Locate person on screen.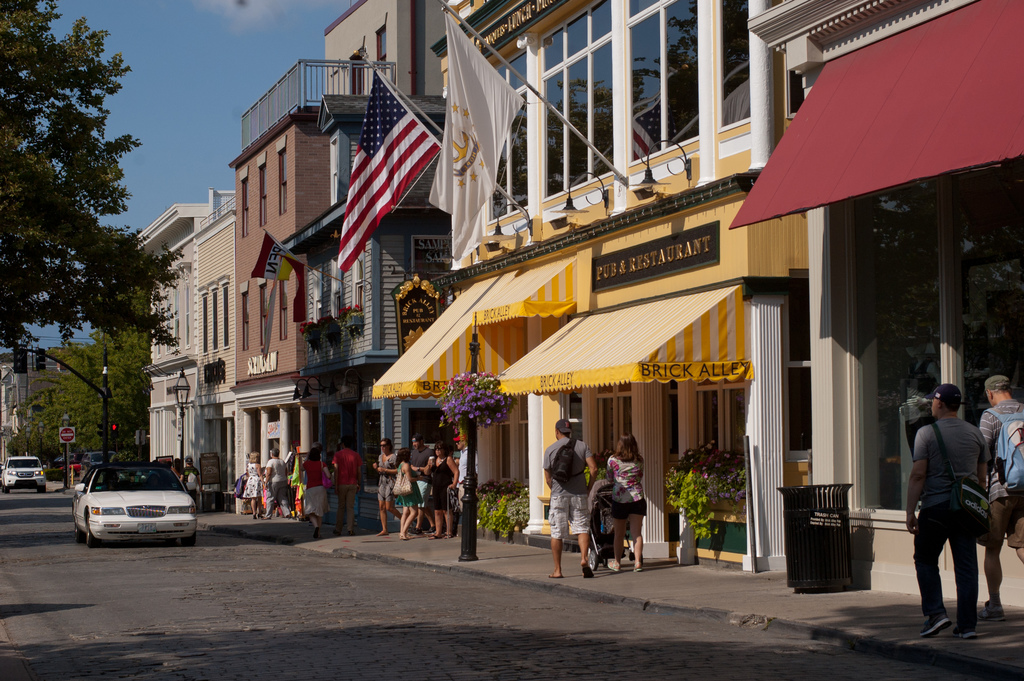
On screen at select_region(334, 438, 364, 534).
